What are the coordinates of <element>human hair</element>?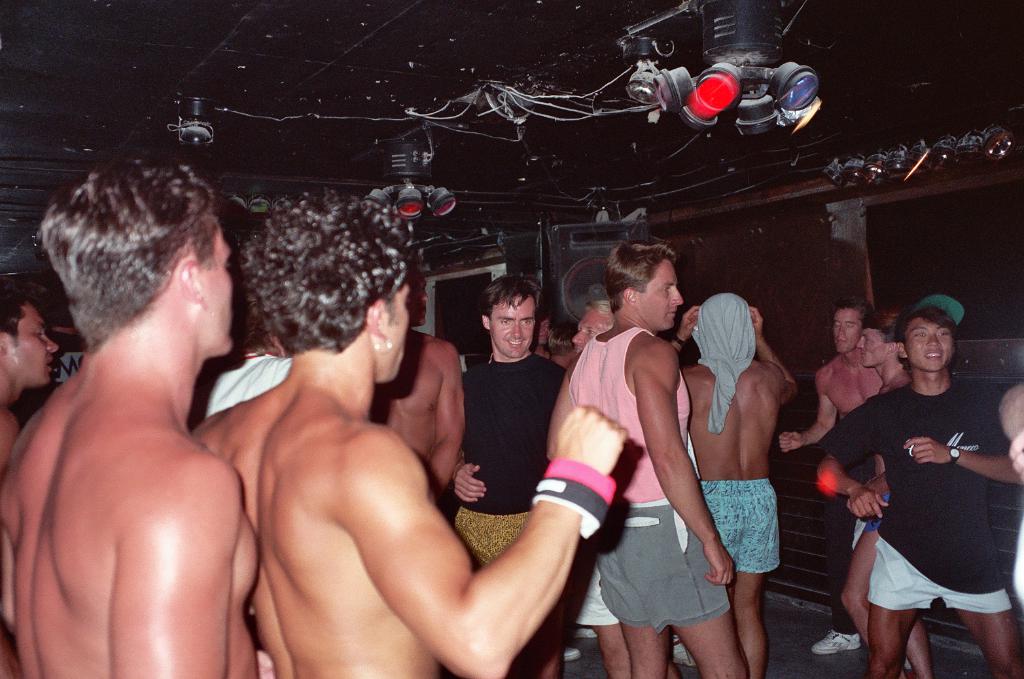
606, 240, 677, 314.
